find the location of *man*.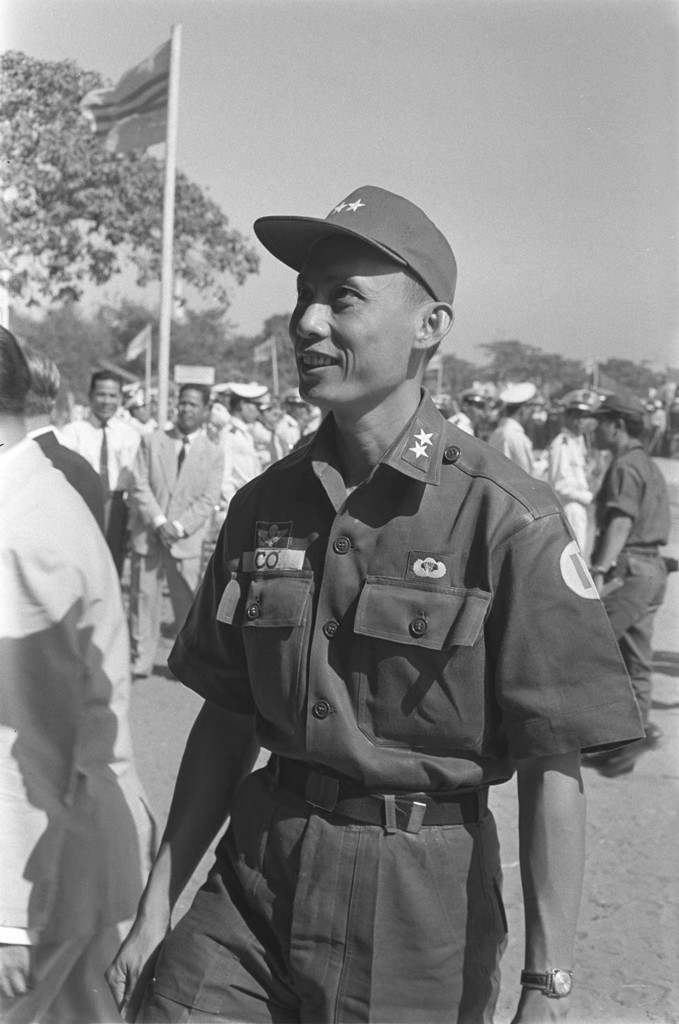
Location: region(269, 385, 311, 454).
